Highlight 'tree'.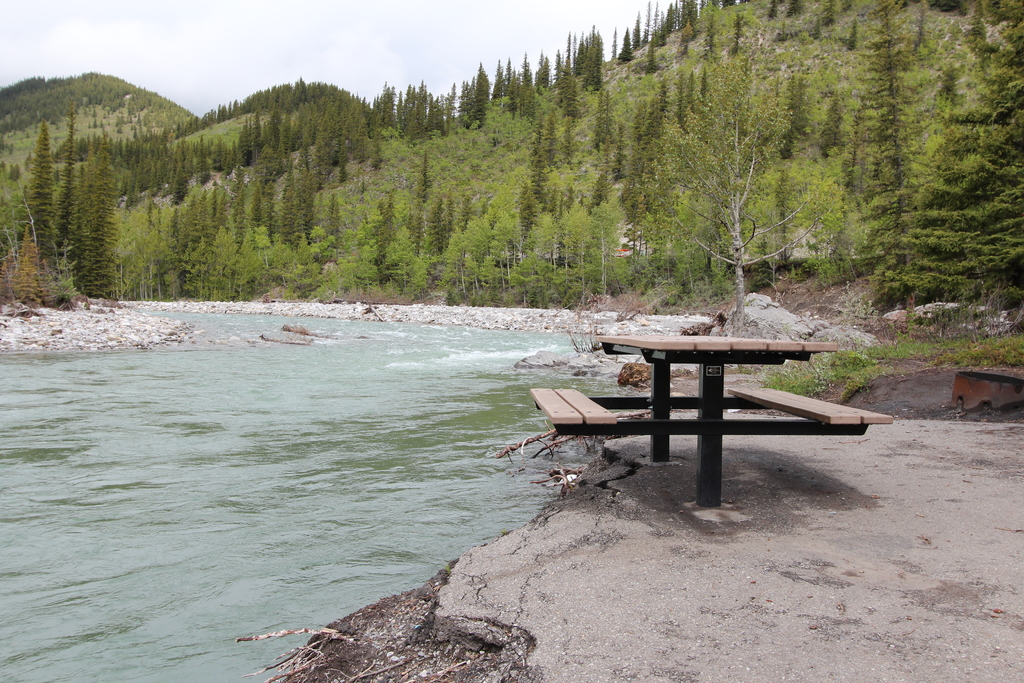
Highlighted region: (left=641, top=44, right=837, bottom=324).
